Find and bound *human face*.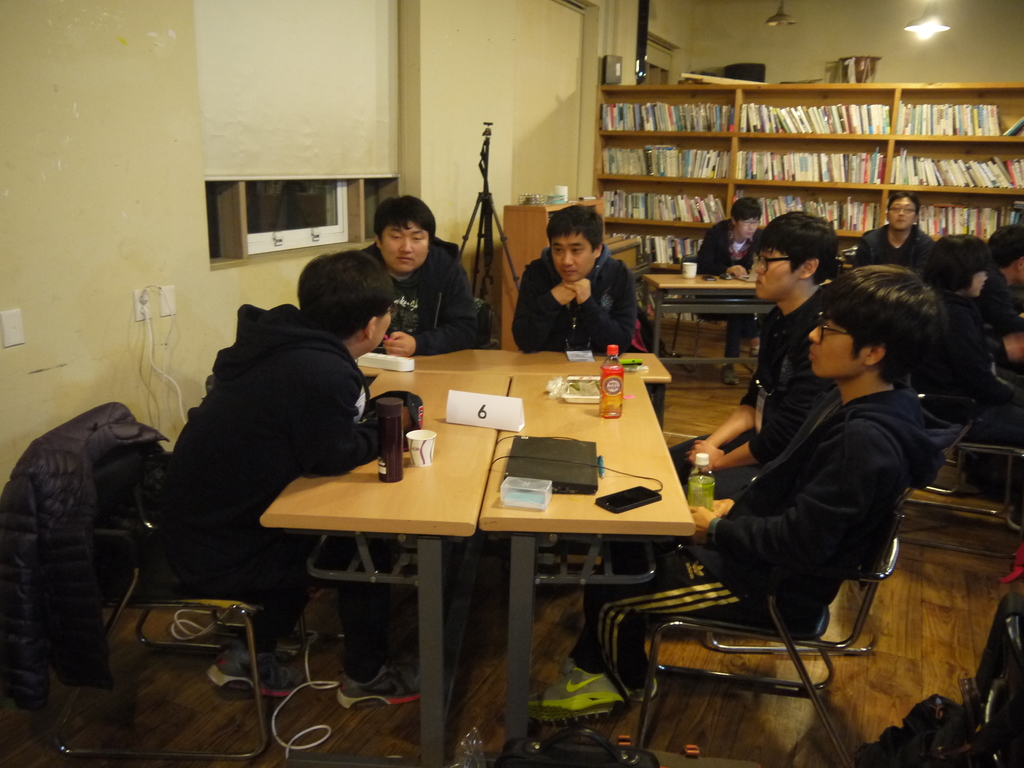
Bound: x1=373 y1=297 x2=397 y2=353.
